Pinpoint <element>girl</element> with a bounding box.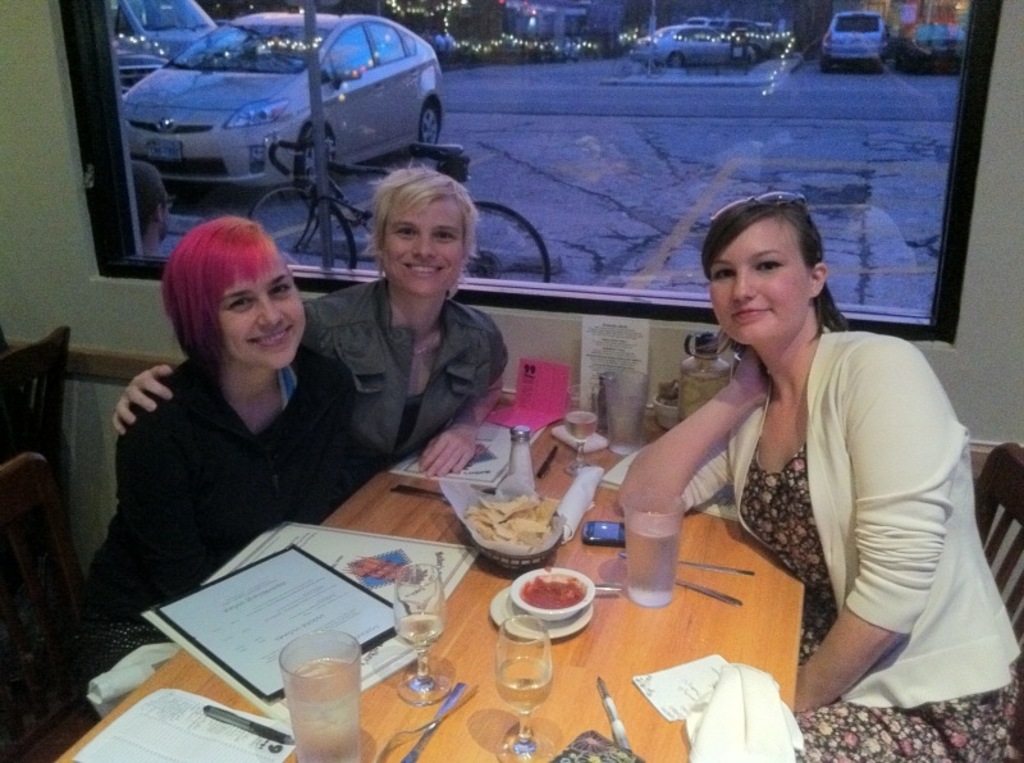
region(618, 195, 1023, 762).
